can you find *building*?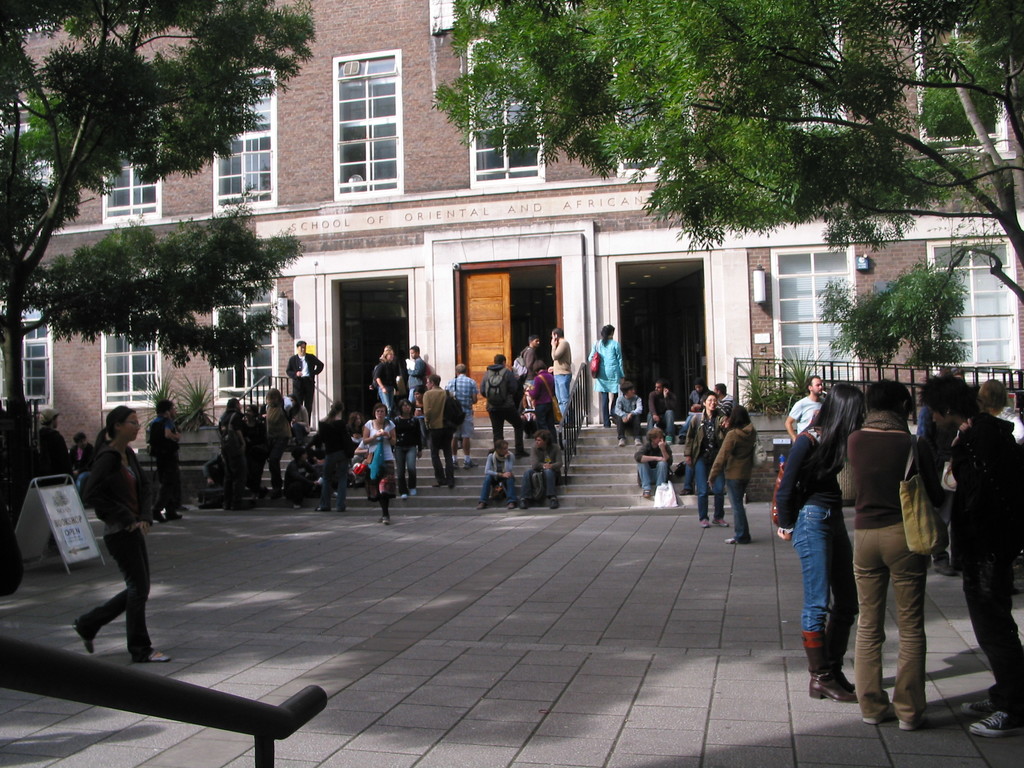
Yes, bounding box: rect(0, 0, 1023, 505).
